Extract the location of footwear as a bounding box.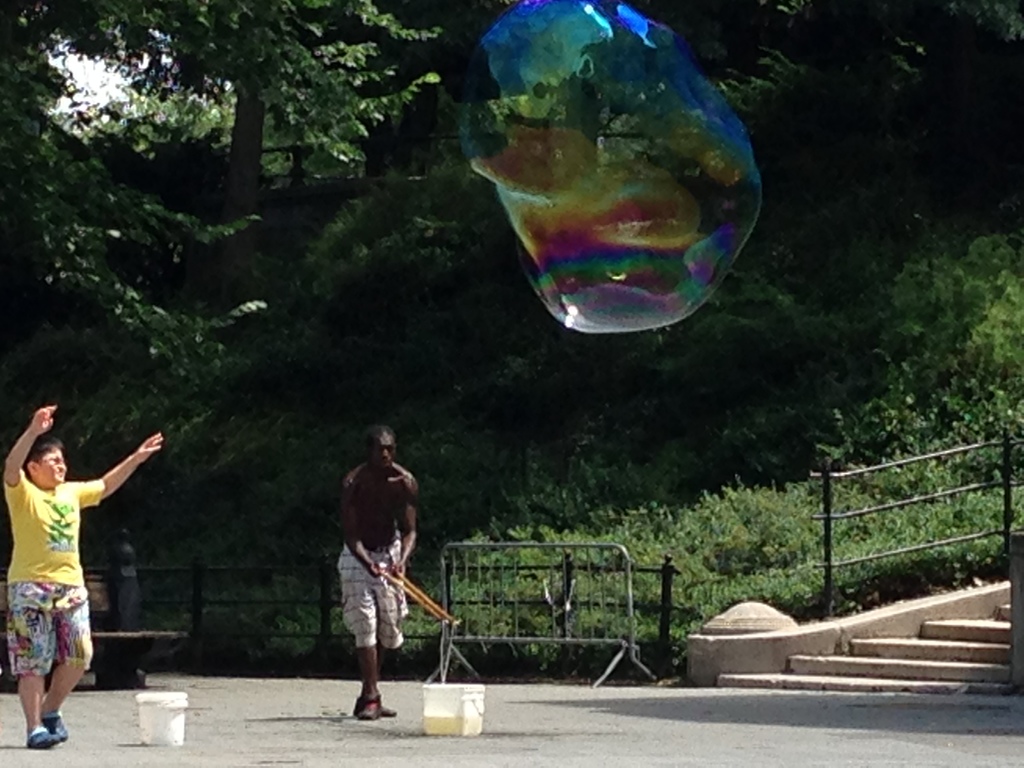
(351,704,398,720).
